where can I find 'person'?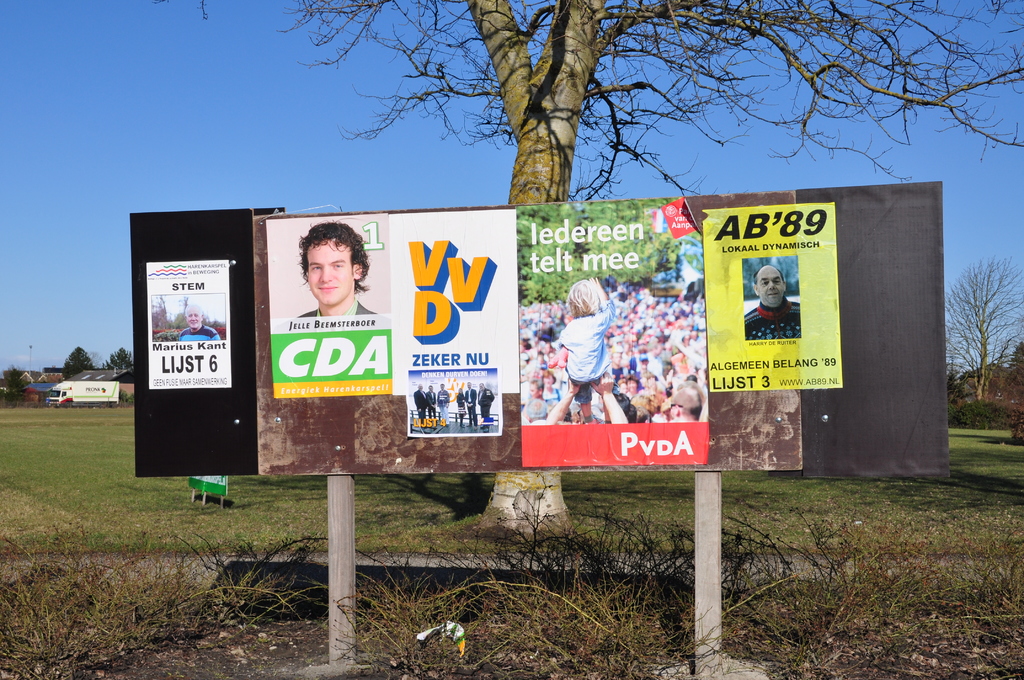
You can find it at box=[747, 265, 803, 345].
